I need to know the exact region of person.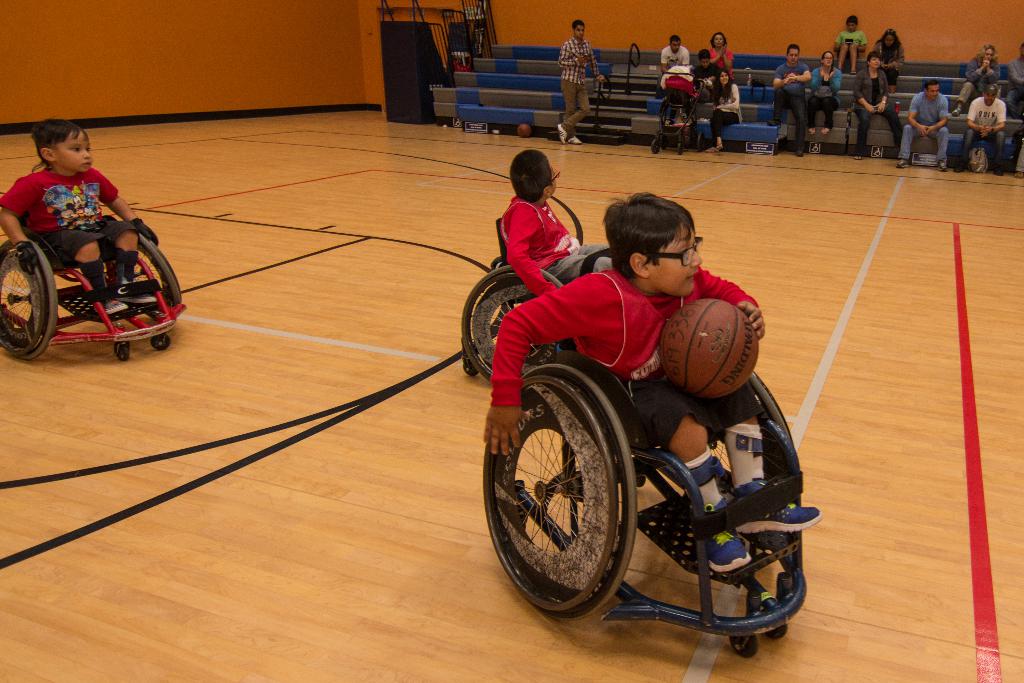
Region: {"left": 805, "top": 49, "right": 842, "bottom": 138}.
